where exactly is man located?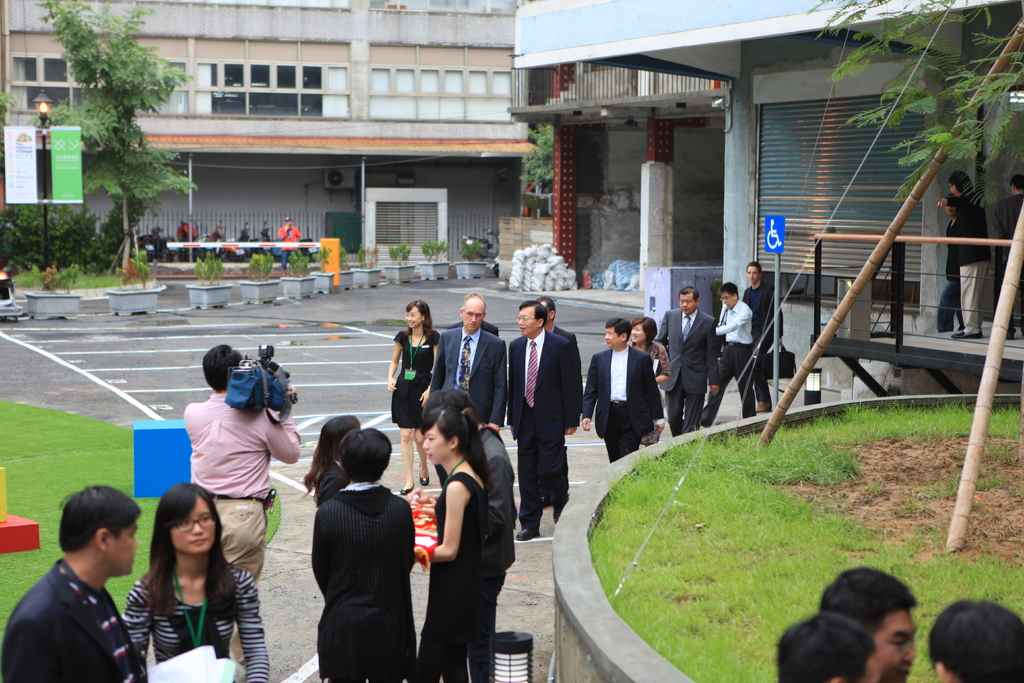
Its bounding box is {"left": 424, "top": 289, "right": 508, "bottom": 437}.
